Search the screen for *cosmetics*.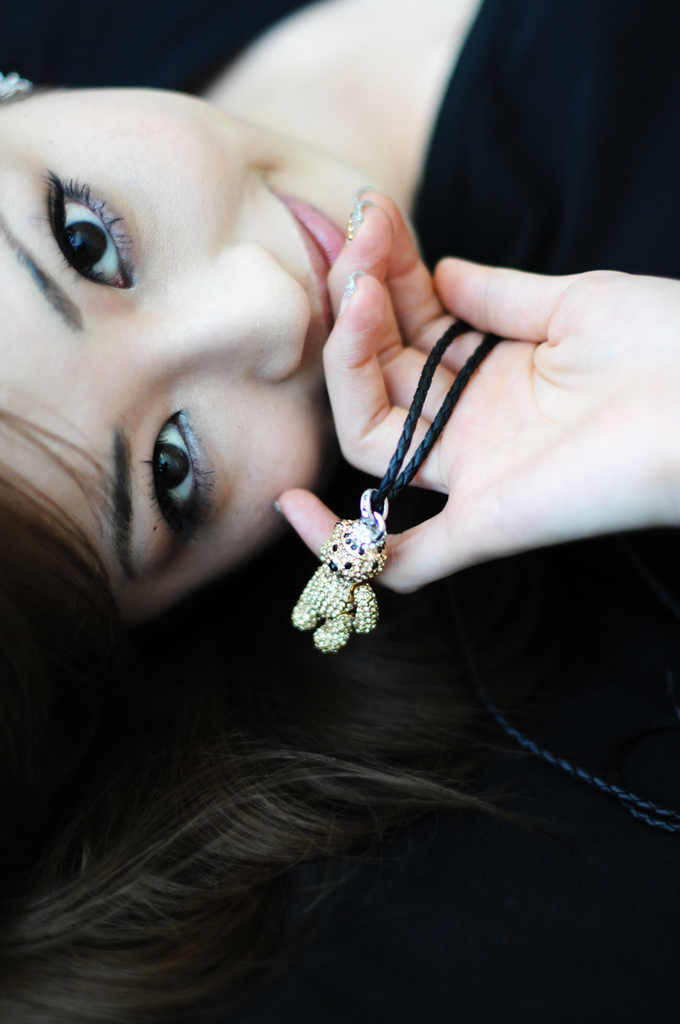
Found at Rect(31, 169, 136, 273).
